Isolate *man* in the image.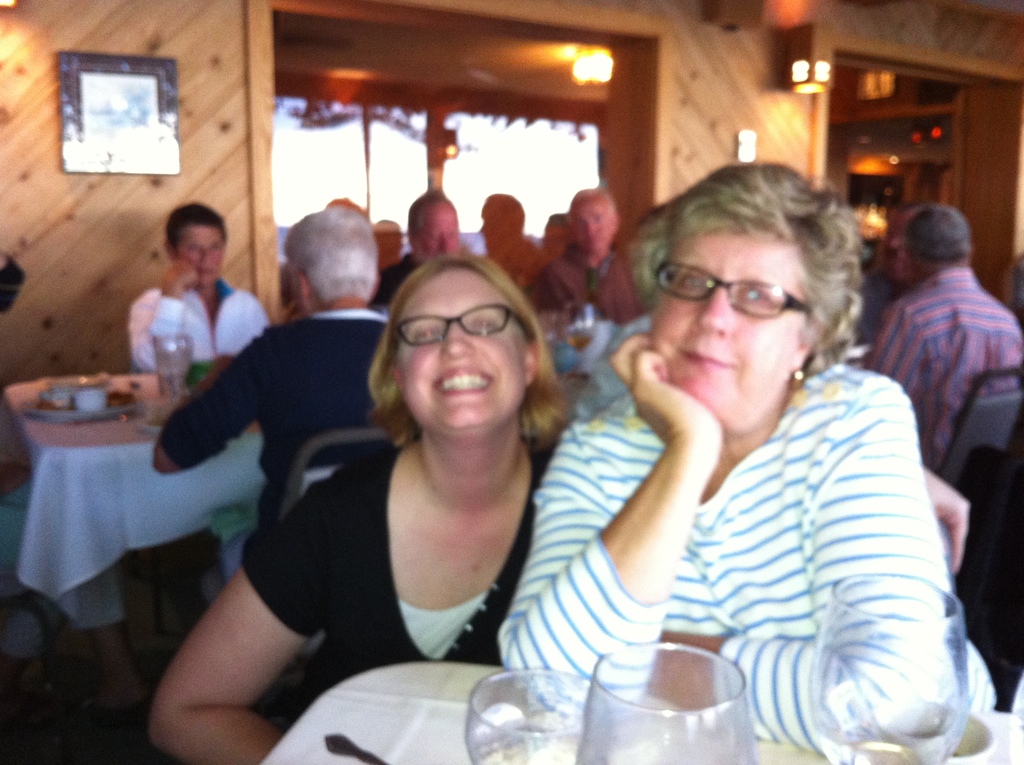
Isolated region: (left=371, top=197, right=464, bottom=315).
